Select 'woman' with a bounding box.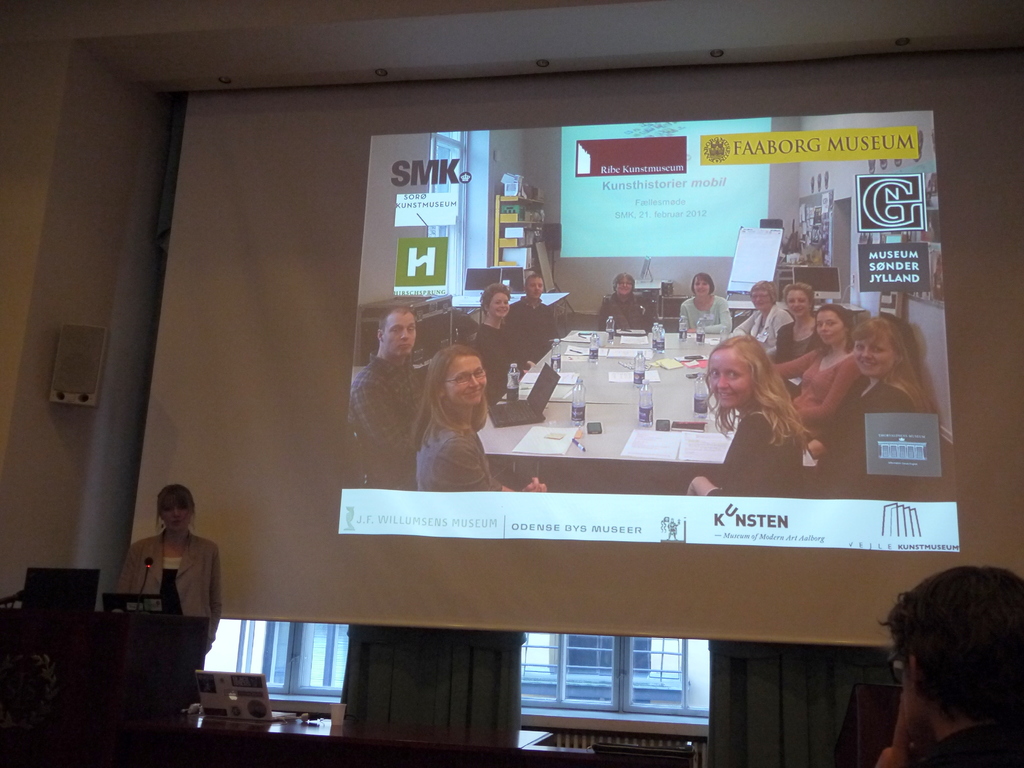
116:483:222:668.
